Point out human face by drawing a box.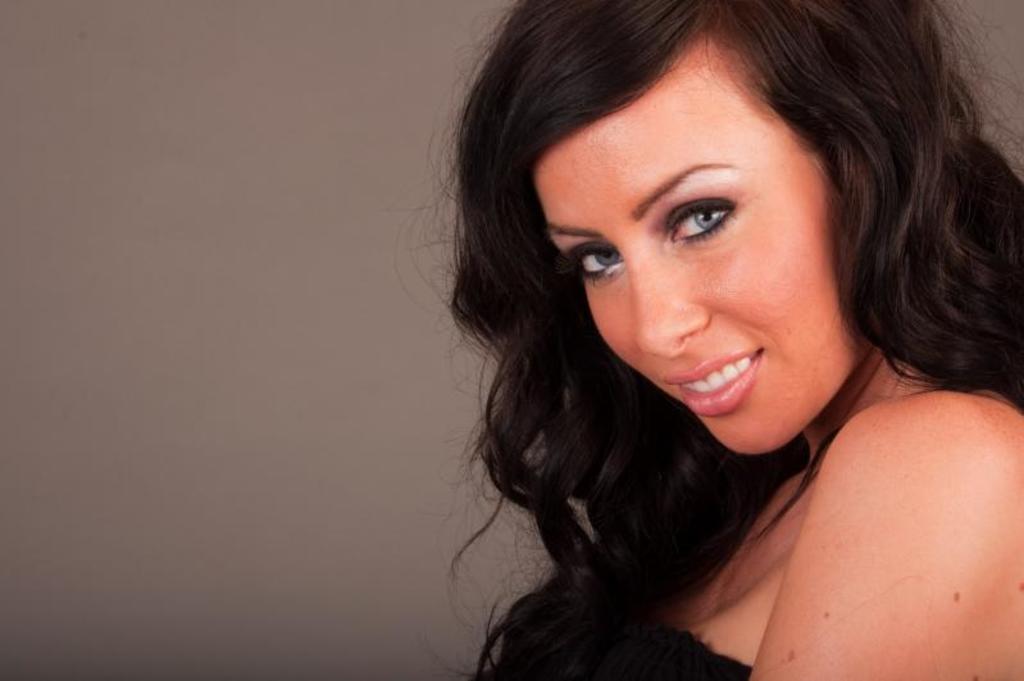
[528, 50, 864, 460].
